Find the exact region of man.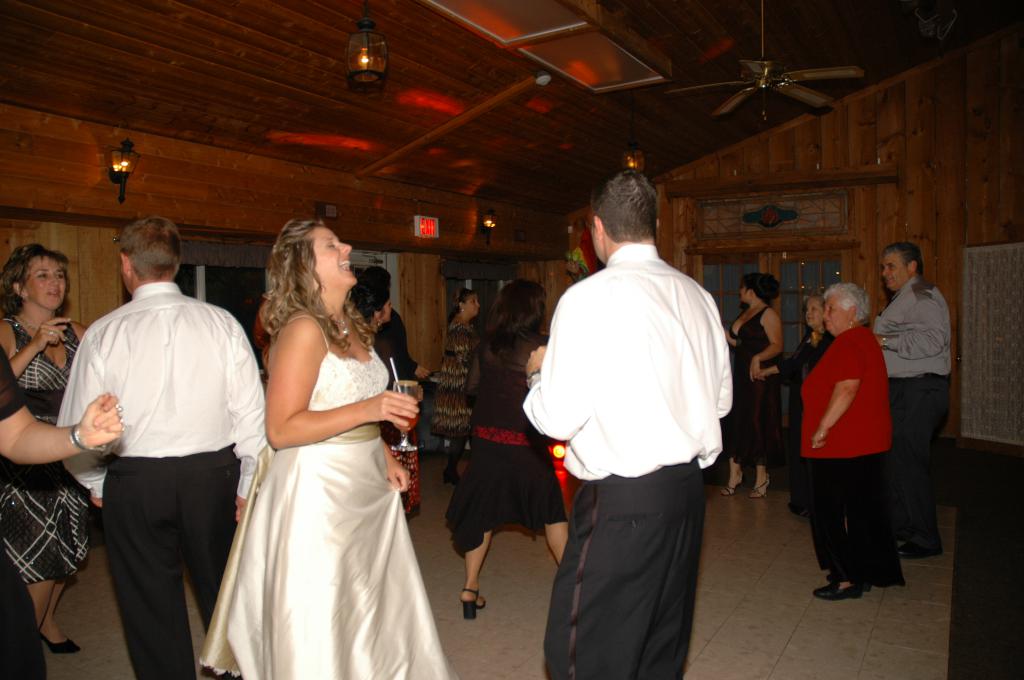
Exact region: x1=56, y1=213, x2=270, y2=679.
